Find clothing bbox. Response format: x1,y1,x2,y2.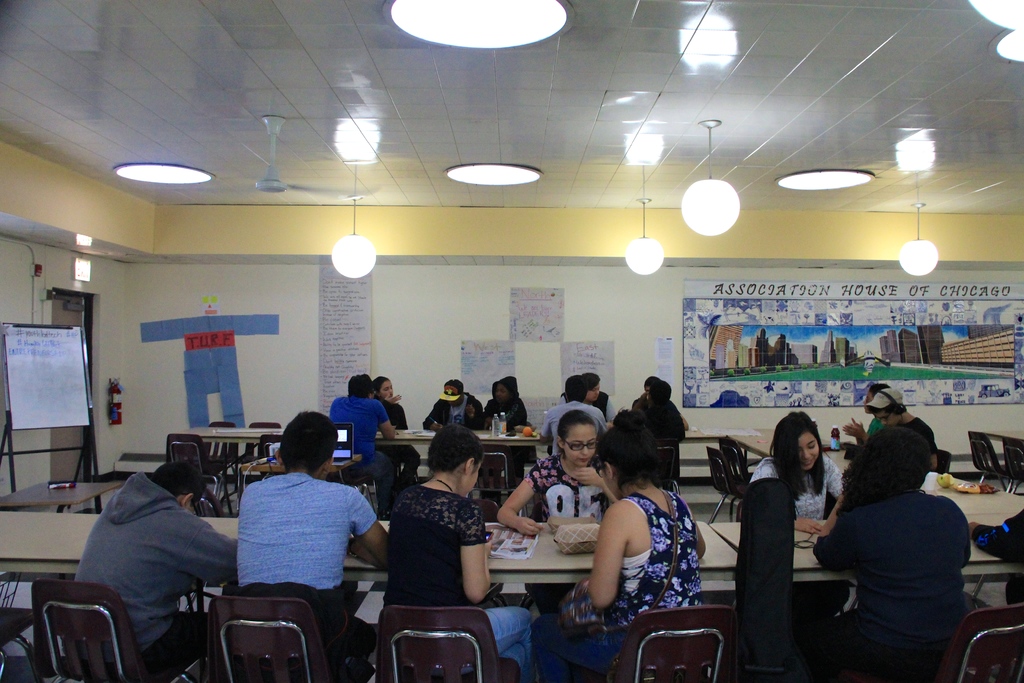
329,394,387,502.
